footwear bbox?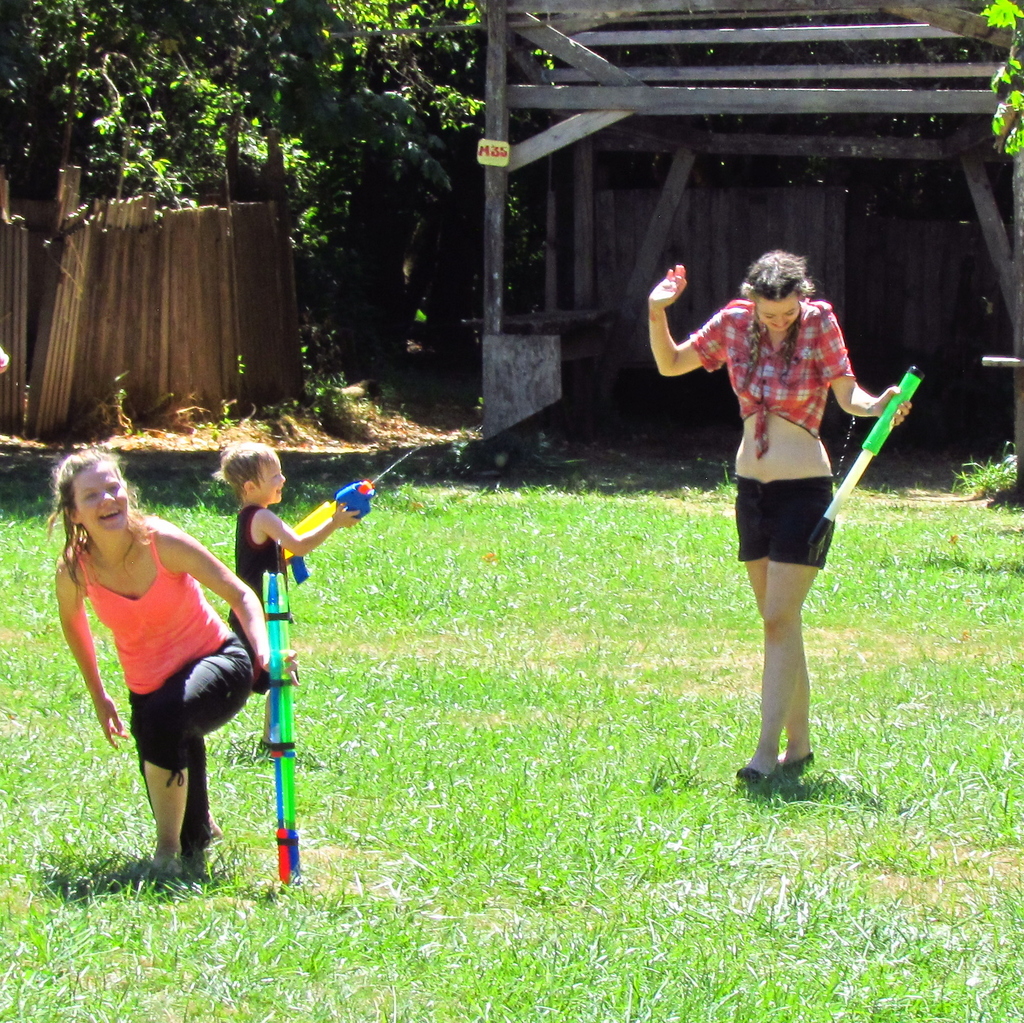
box(186, 850, 212, 878)
